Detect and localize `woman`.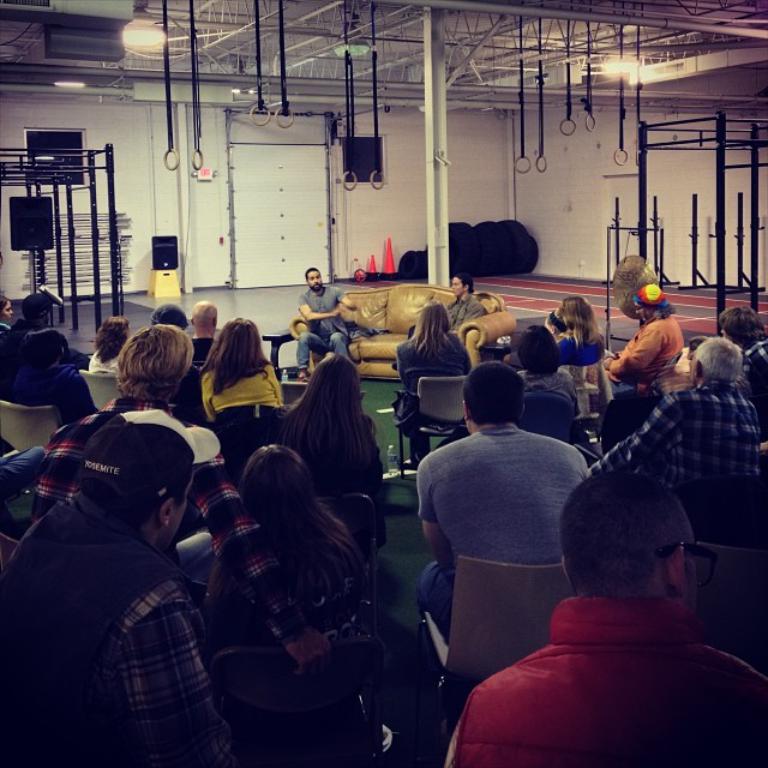
Localized at bbox=[202, 316, 283, 424].
